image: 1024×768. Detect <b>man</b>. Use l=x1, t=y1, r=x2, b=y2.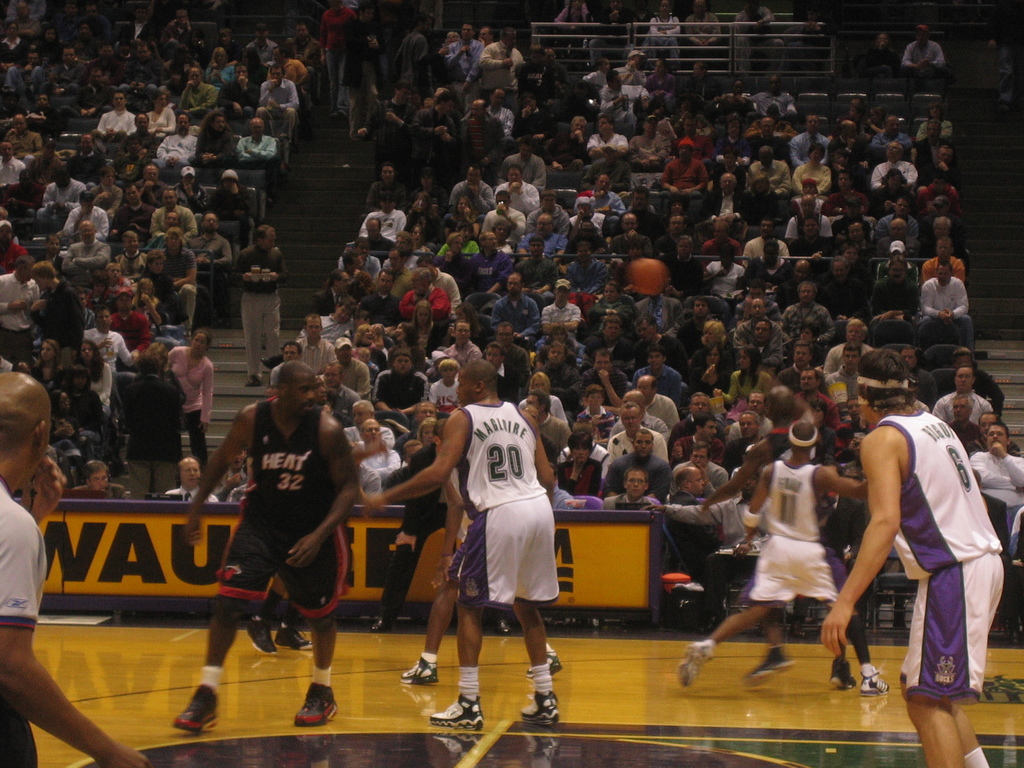
l=601, t=467, r=660, b=512.
